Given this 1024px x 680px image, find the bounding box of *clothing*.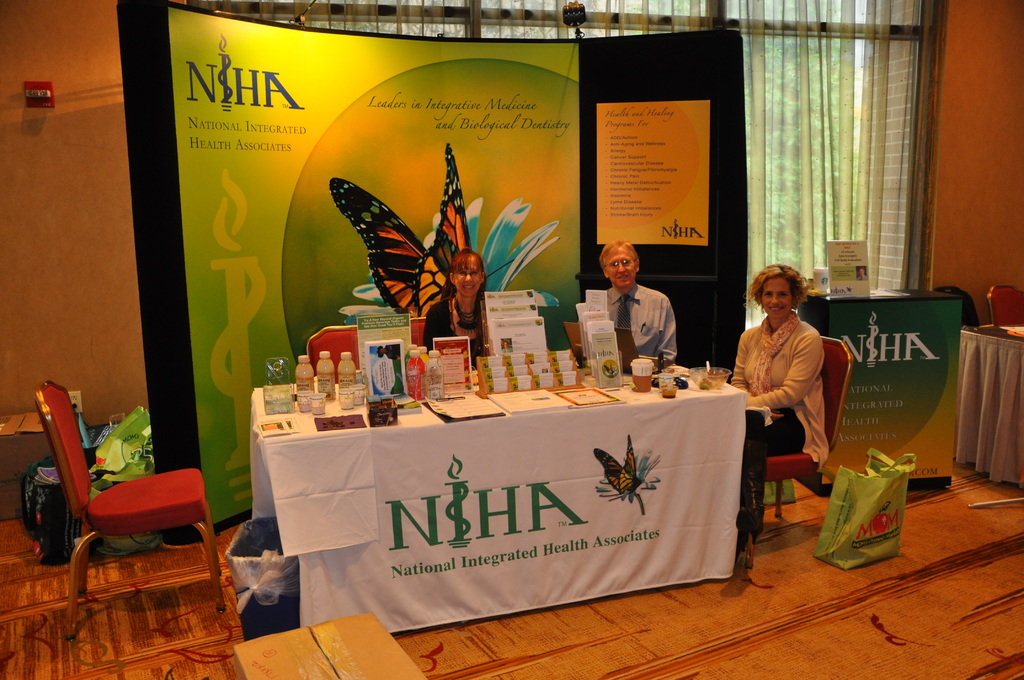
pyautogui.locateOnScreen(742, 410, 799, 541).
